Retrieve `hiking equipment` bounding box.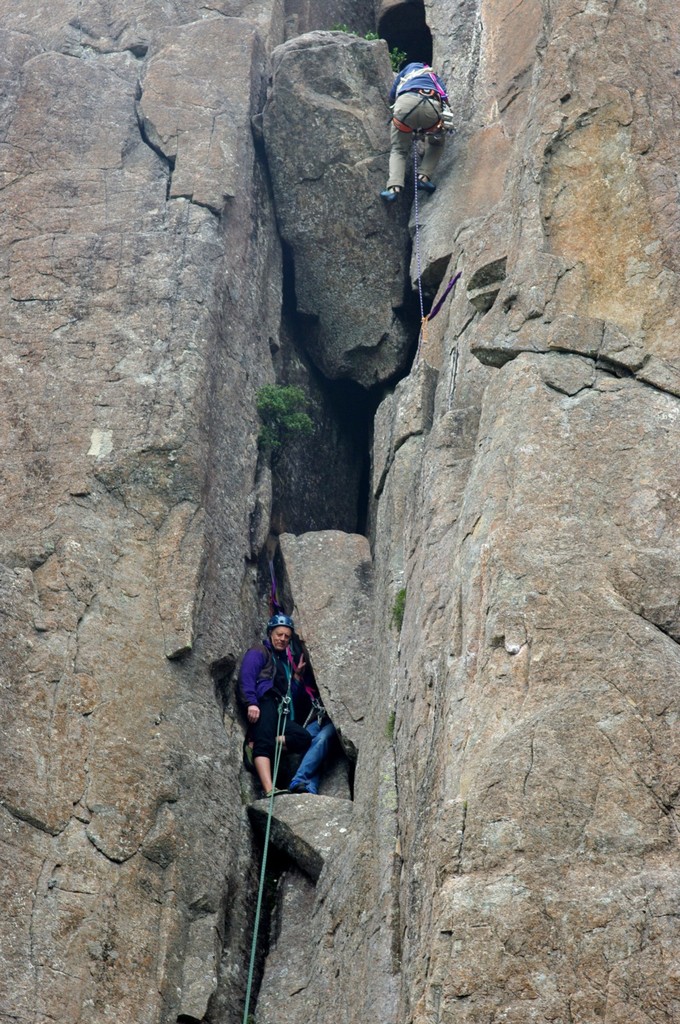
Bounding box: [227, 631, 304, 1023].
